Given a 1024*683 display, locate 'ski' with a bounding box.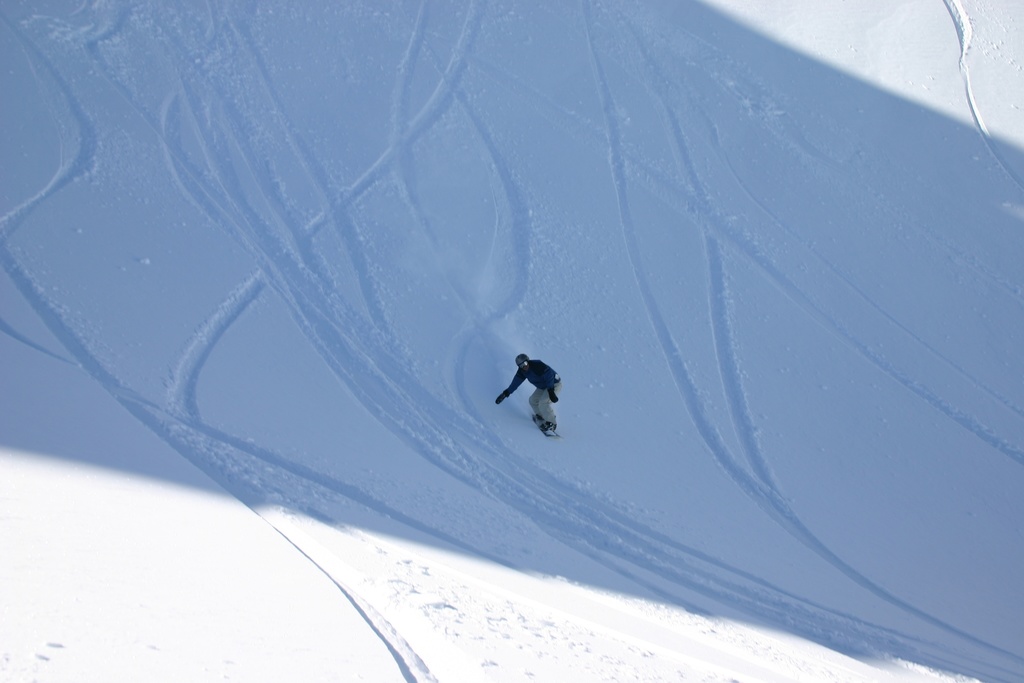
Located: <box>529,406,561,441</box>.
